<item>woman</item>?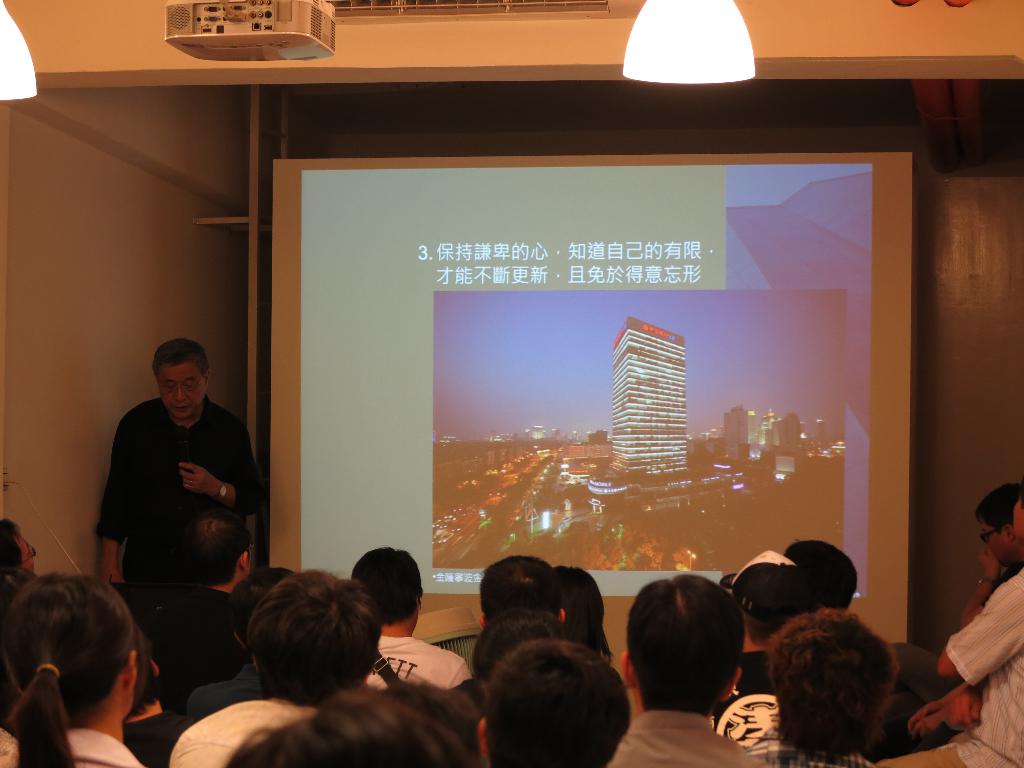
x1=0 y1=577 x2=189 y2=754
